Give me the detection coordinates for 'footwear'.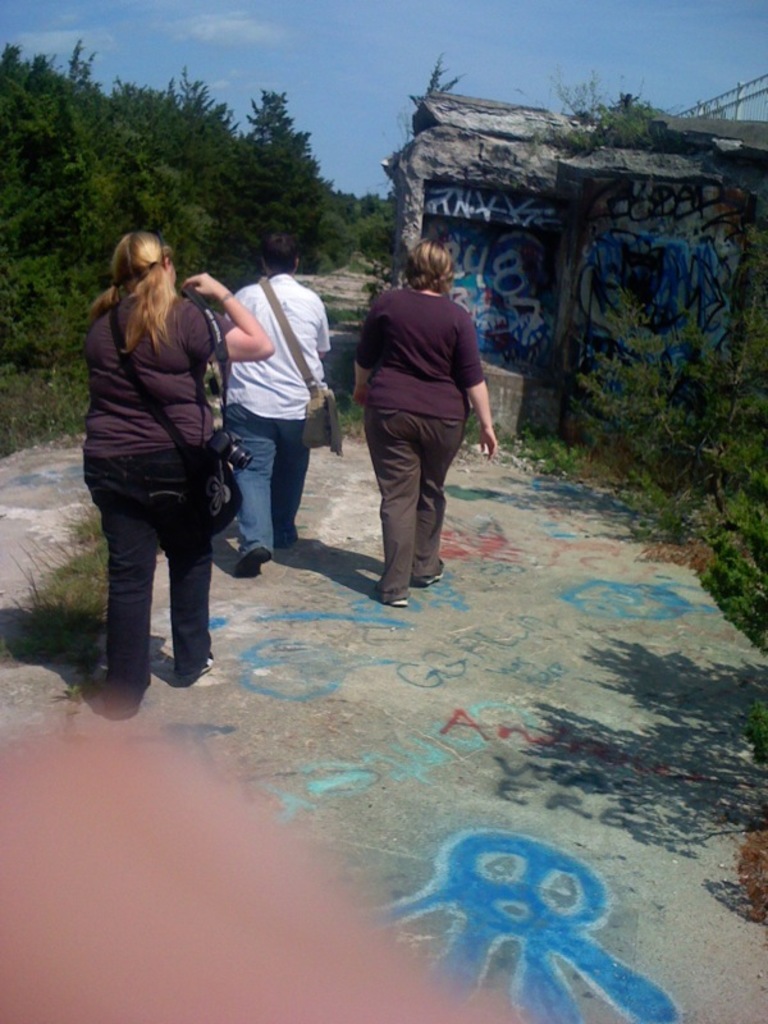
locate(179, 648, 224, 692).
